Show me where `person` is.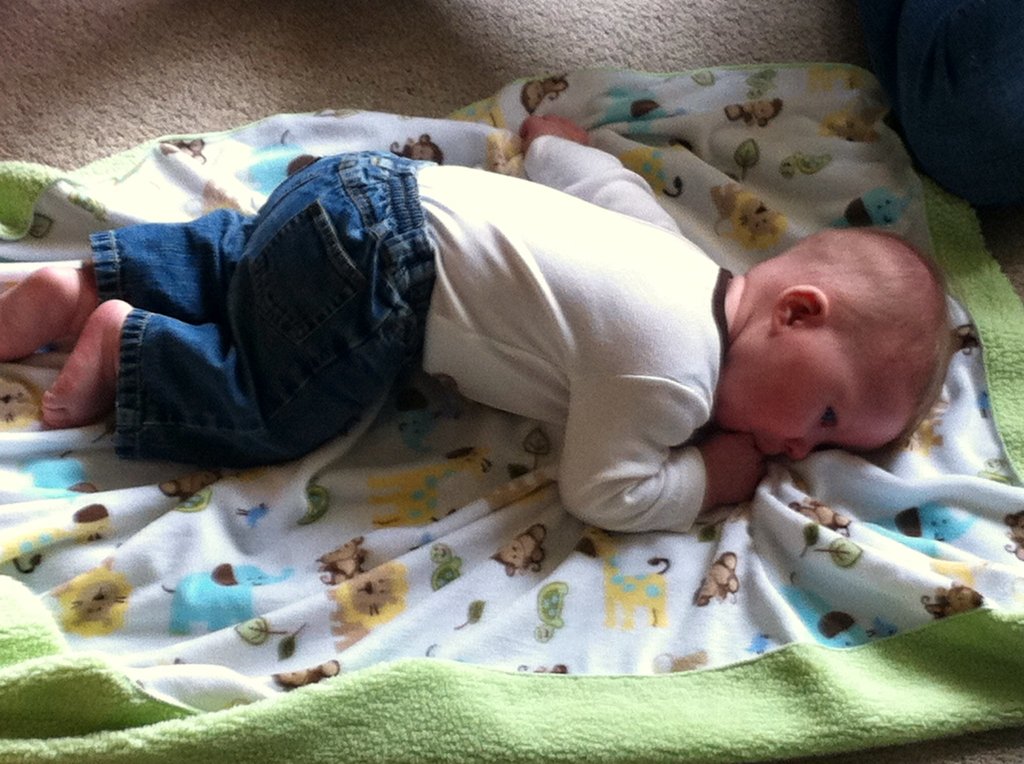
`person` is at box(0, 110, 952, 534).
